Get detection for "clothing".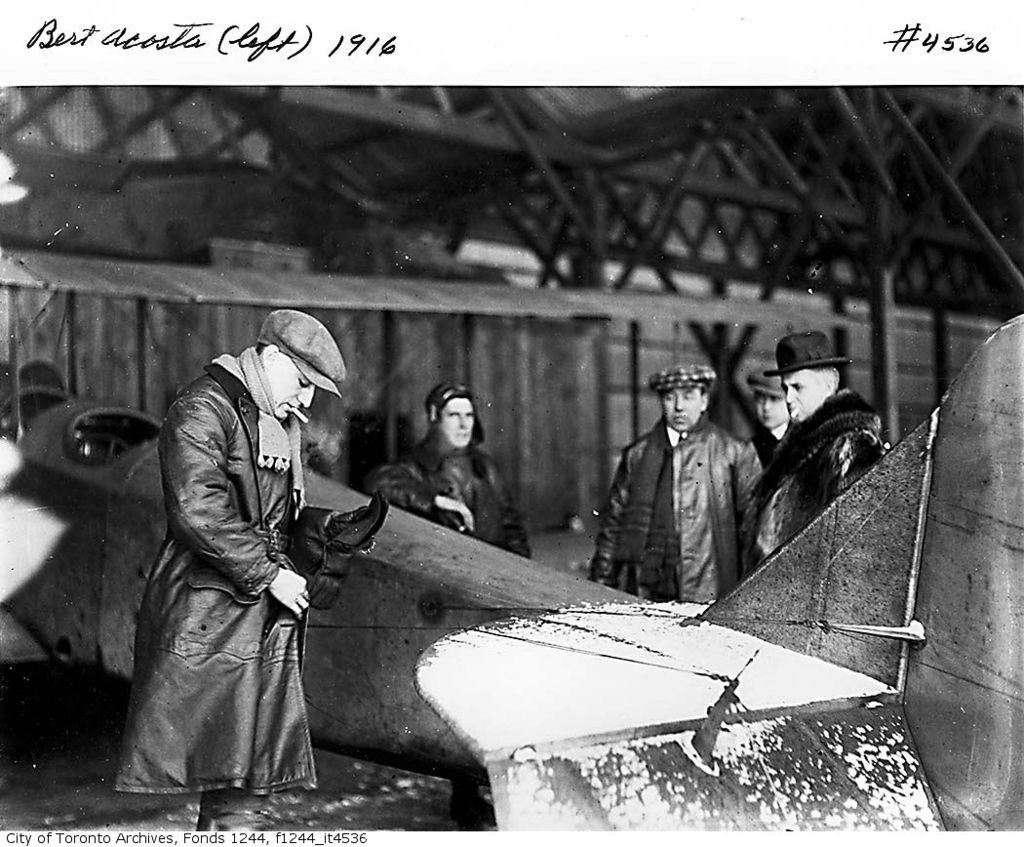
Detection: {"x1": 583, "y1": 410, "x2": 766, "y2": 614}.
